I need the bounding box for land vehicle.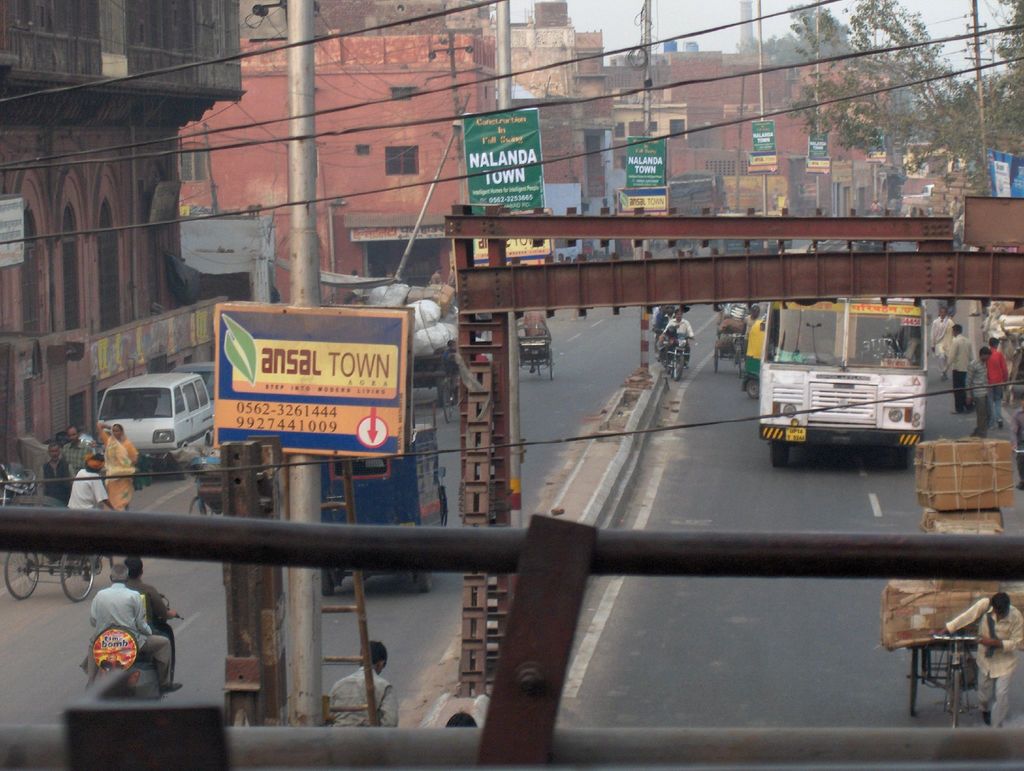
Here it is: locate(93, 369, 214, 469).
